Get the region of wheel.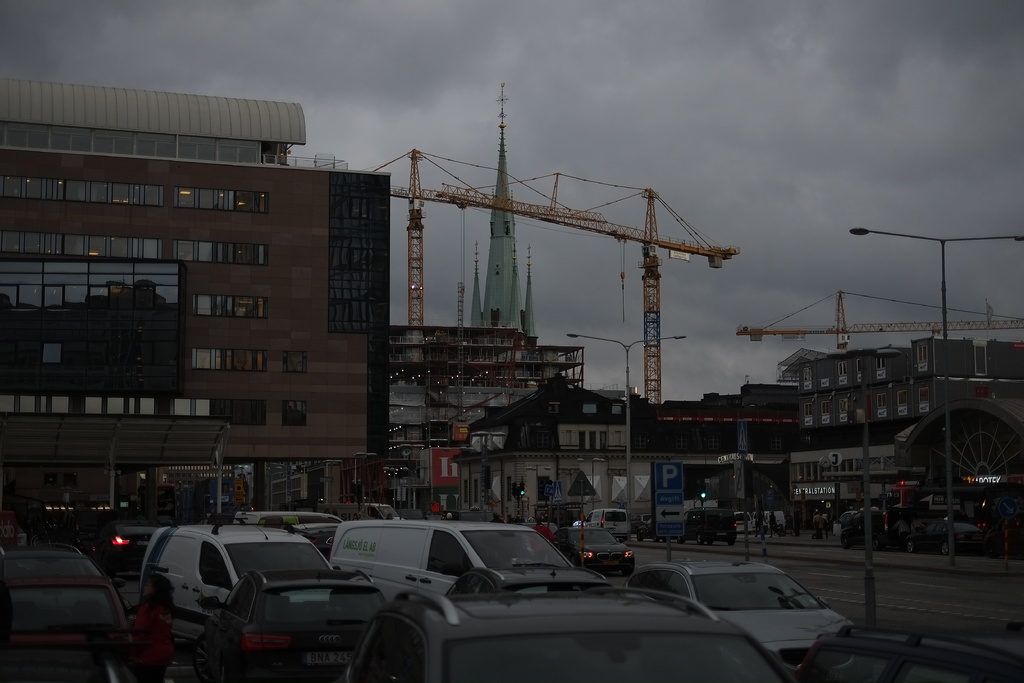
{"left": 872, "top": 539, "right": 883, "bottom": 552}.
